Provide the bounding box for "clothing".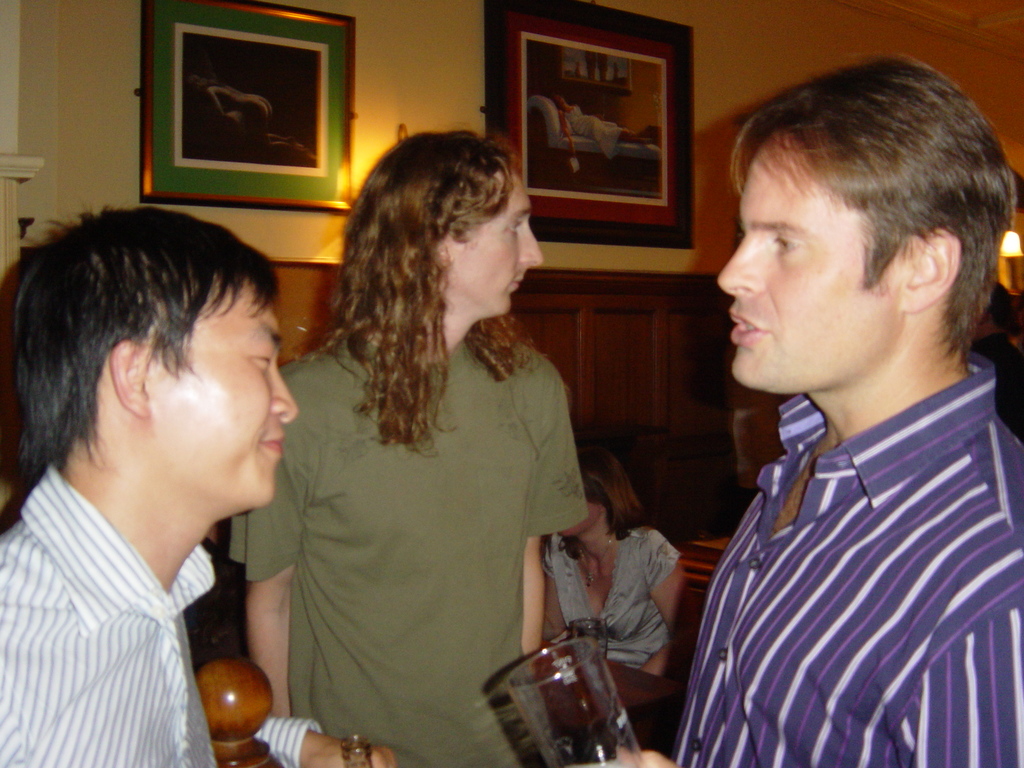
{"left": 546, "top": 526, "right": 684, "bottom": 668}.
